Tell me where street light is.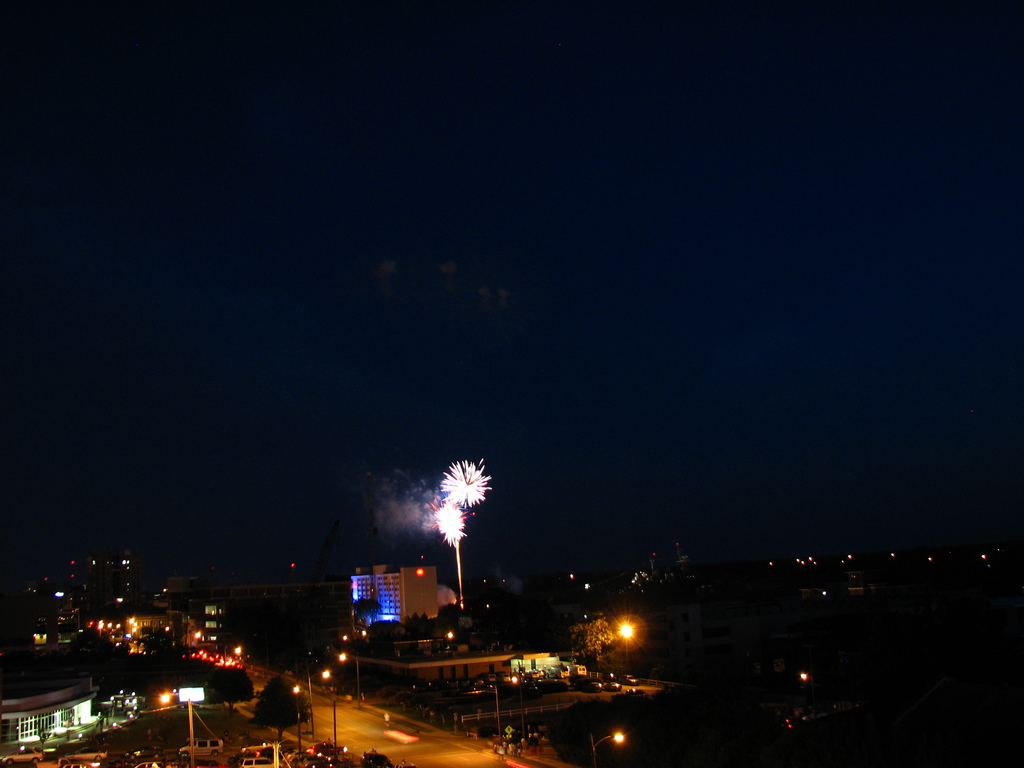
street light is at (289, 683, 306, 753).
